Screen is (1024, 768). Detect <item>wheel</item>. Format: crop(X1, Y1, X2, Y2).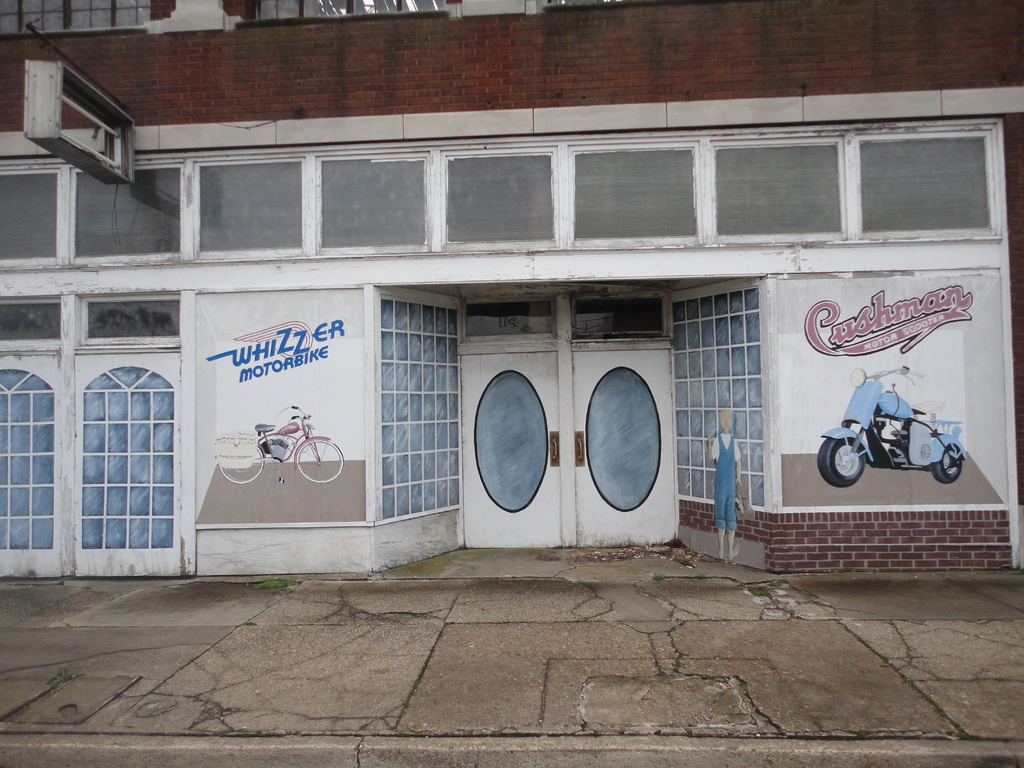
crop(813, 431, 866, 486).
